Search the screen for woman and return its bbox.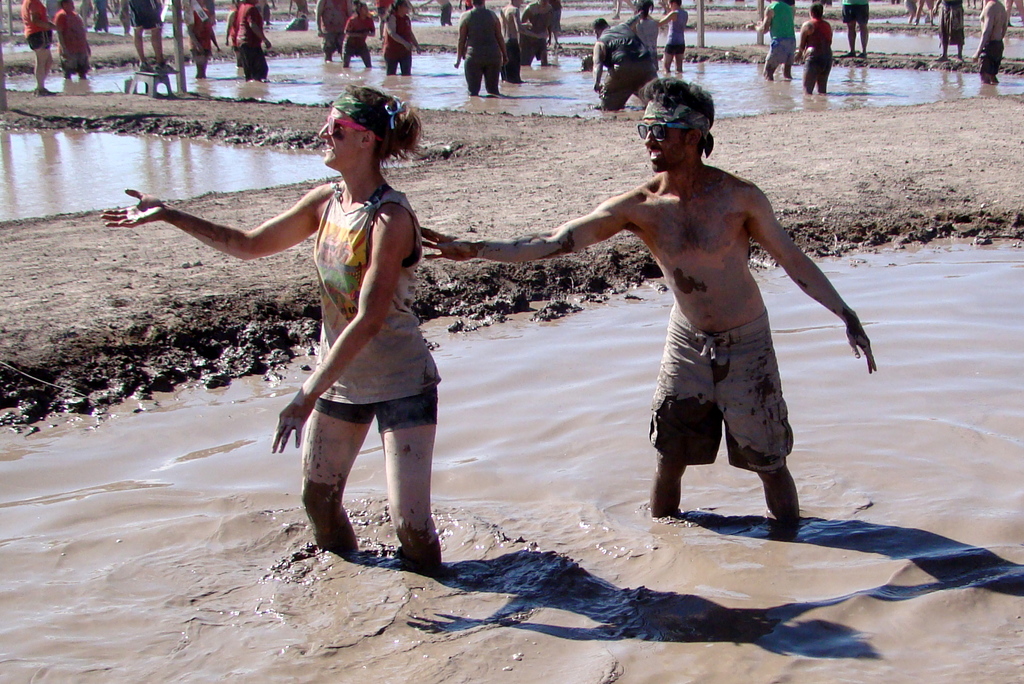
Found: (left=341, top=3, right=377, bottom=71).
